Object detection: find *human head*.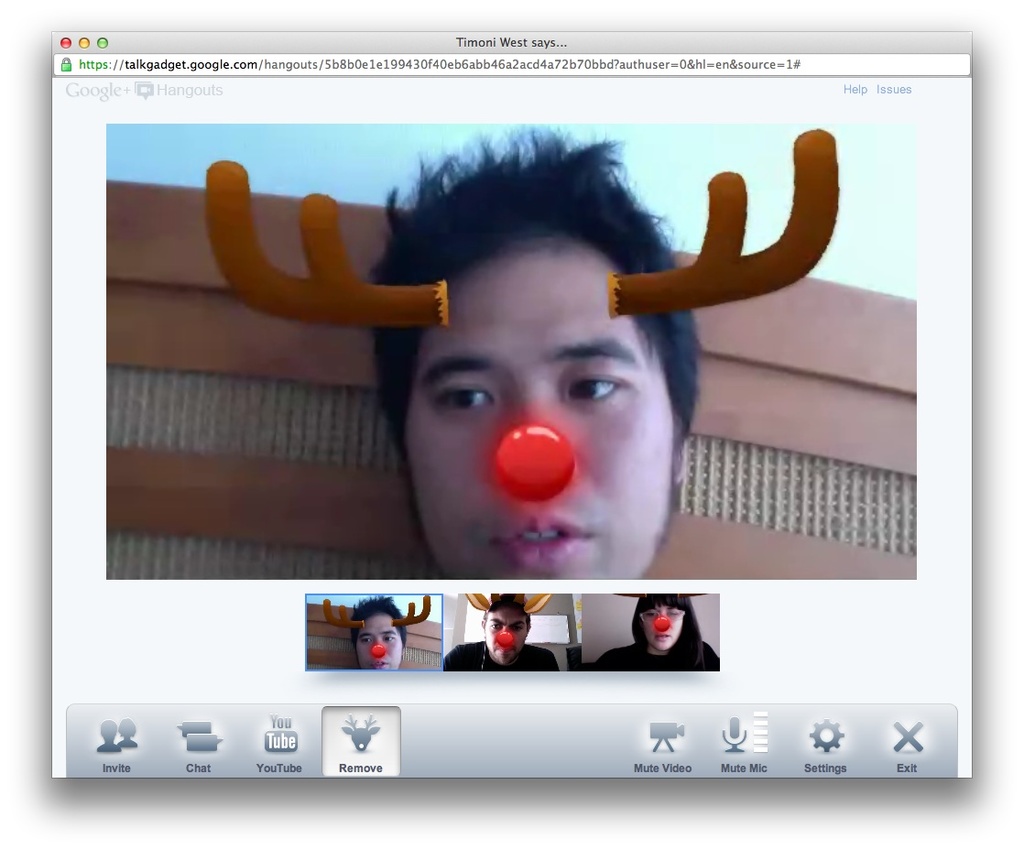
<region>357, 599, 423, 675</region>.
